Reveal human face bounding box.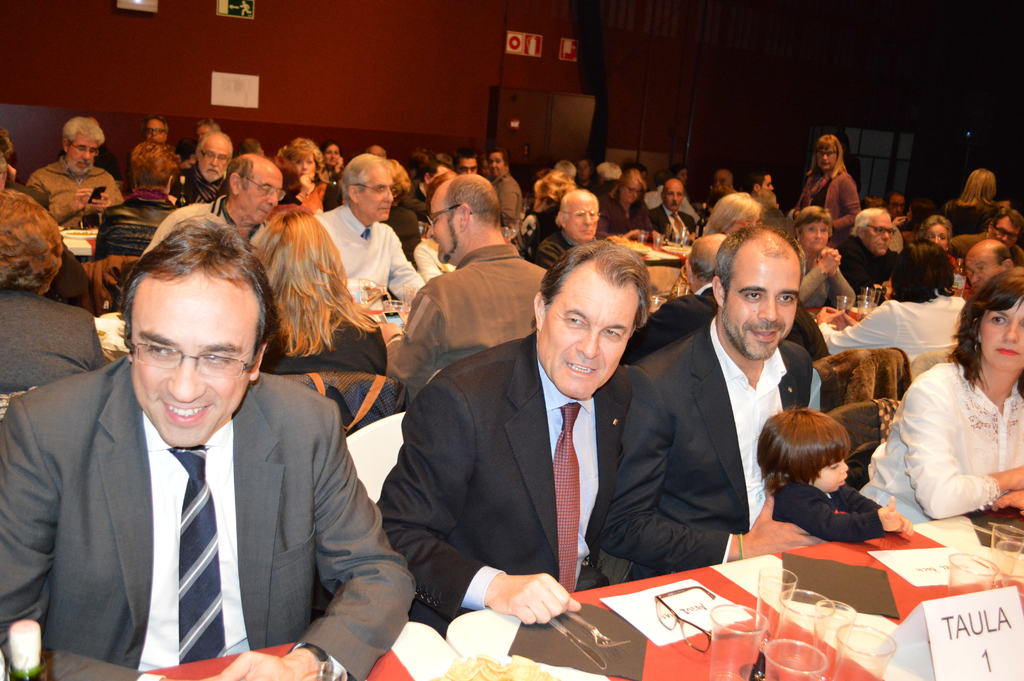
Revealed: BBox(358, 161, 394, 220).
